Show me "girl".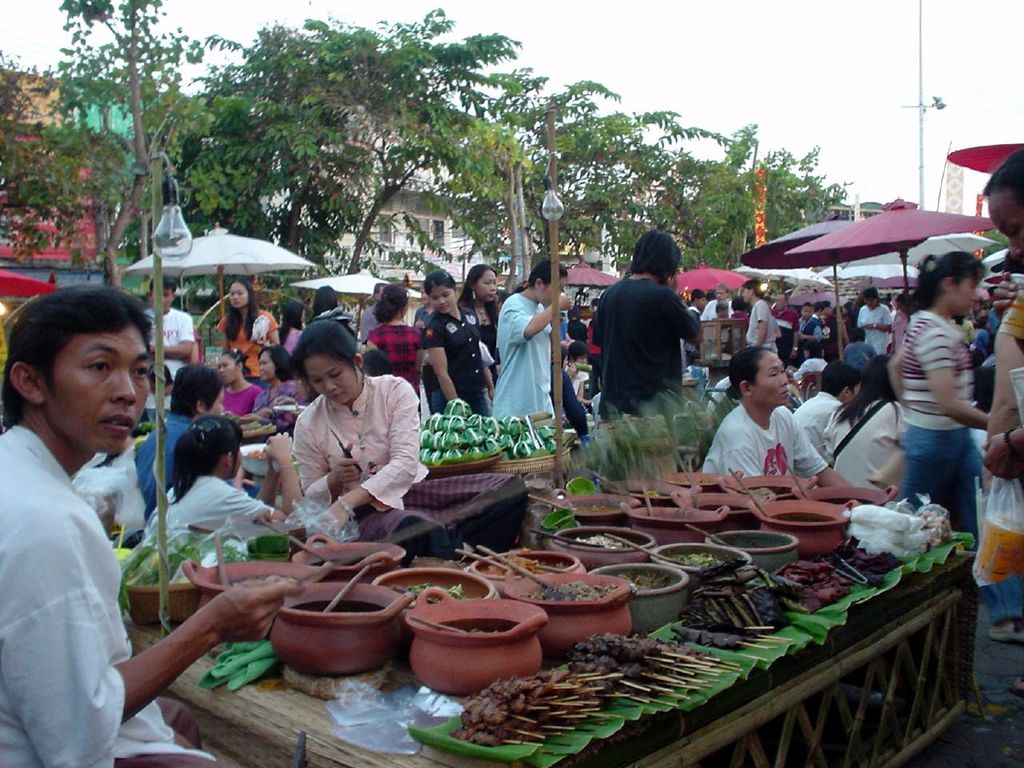
"girl" is here: BBox(138, 408, 302, 554).
